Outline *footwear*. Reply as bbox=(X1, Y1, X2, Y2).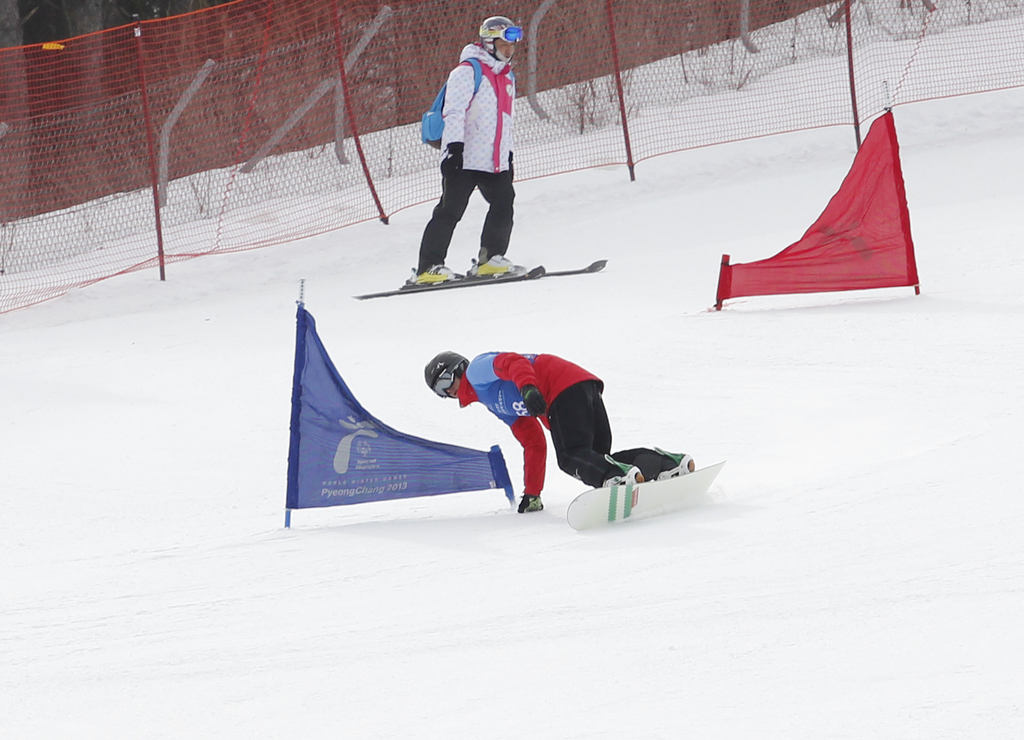
bbox=(602, 466, 624, 479).
